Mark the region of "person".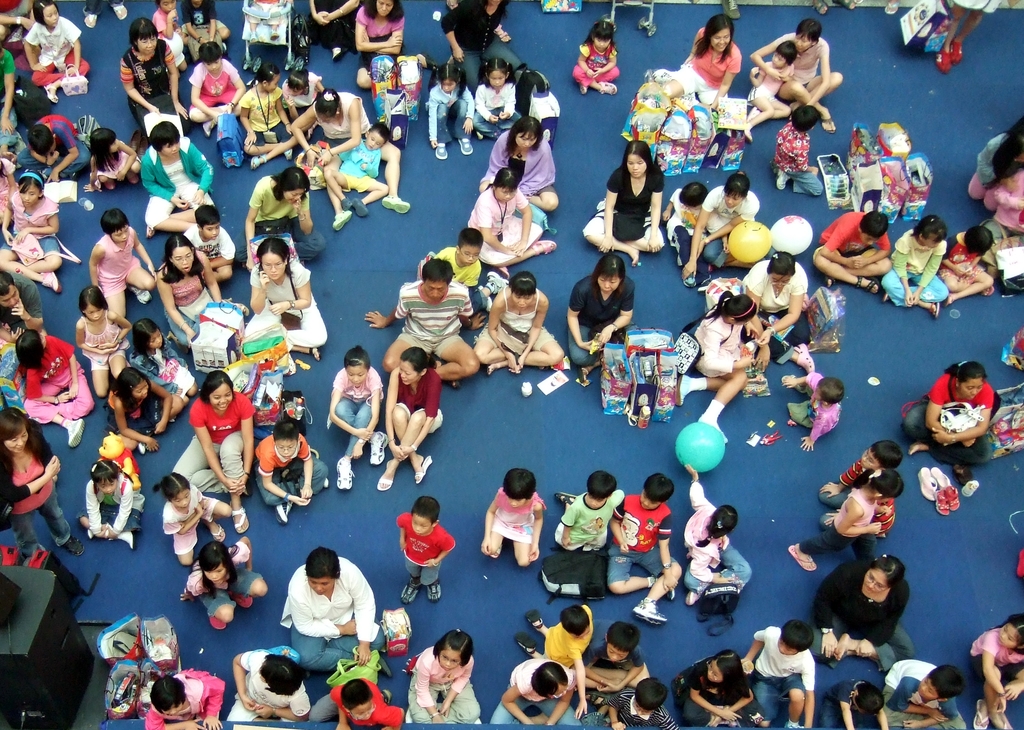
Region: (x1=0, y1=171, x2=66, y2=289).
